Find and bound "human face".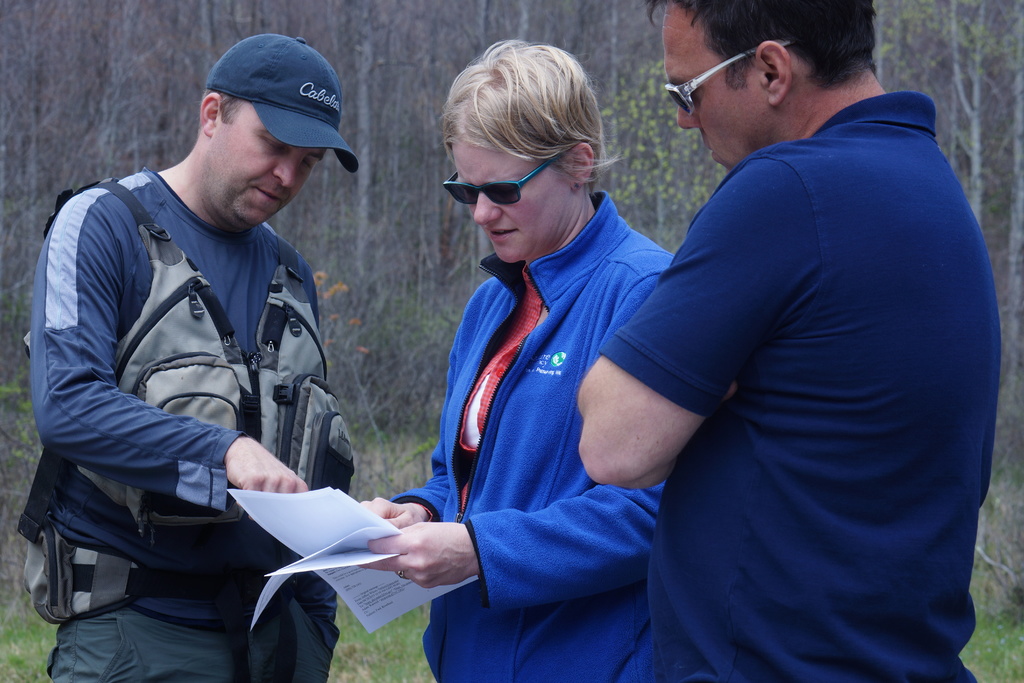
Bound: box(199, 108, 329, 236).
